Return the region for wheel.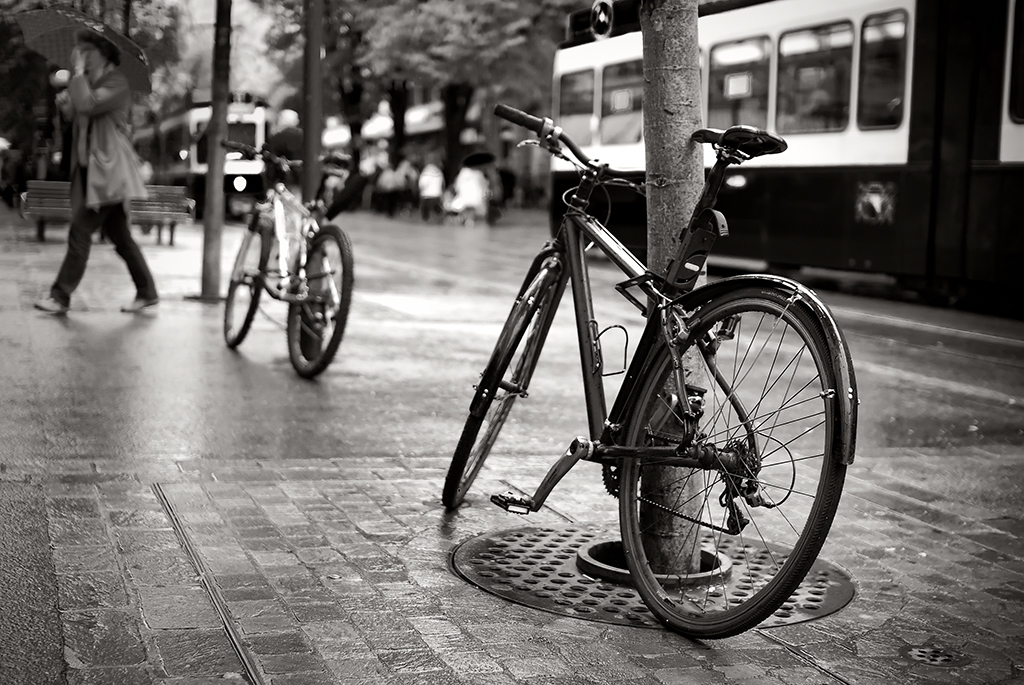
pyautogui.locateOnScreen(222, 216, 273, 348).
